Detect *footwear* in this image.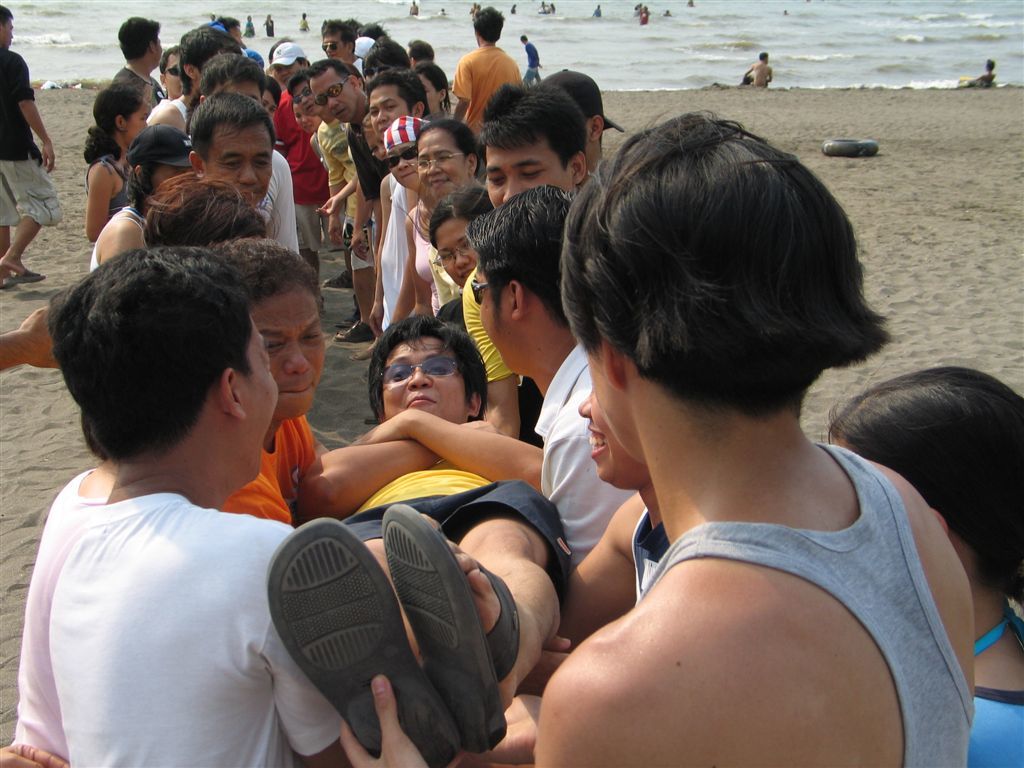
Detection: bbox=(261, 516, 434, 752).
